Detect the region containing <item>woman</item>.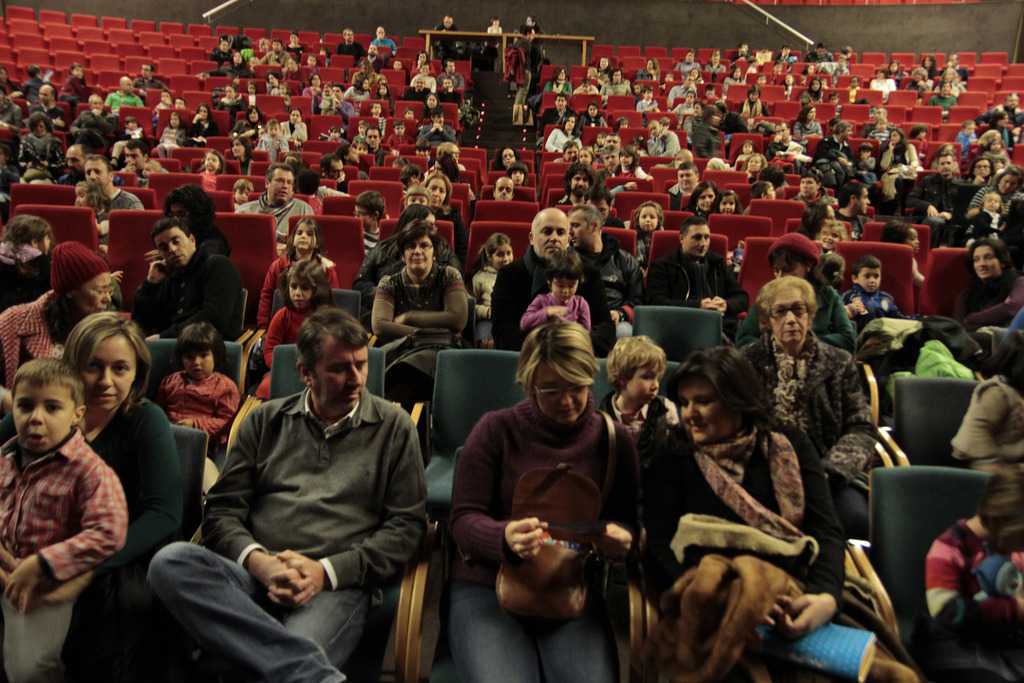
868,68,897,100.
